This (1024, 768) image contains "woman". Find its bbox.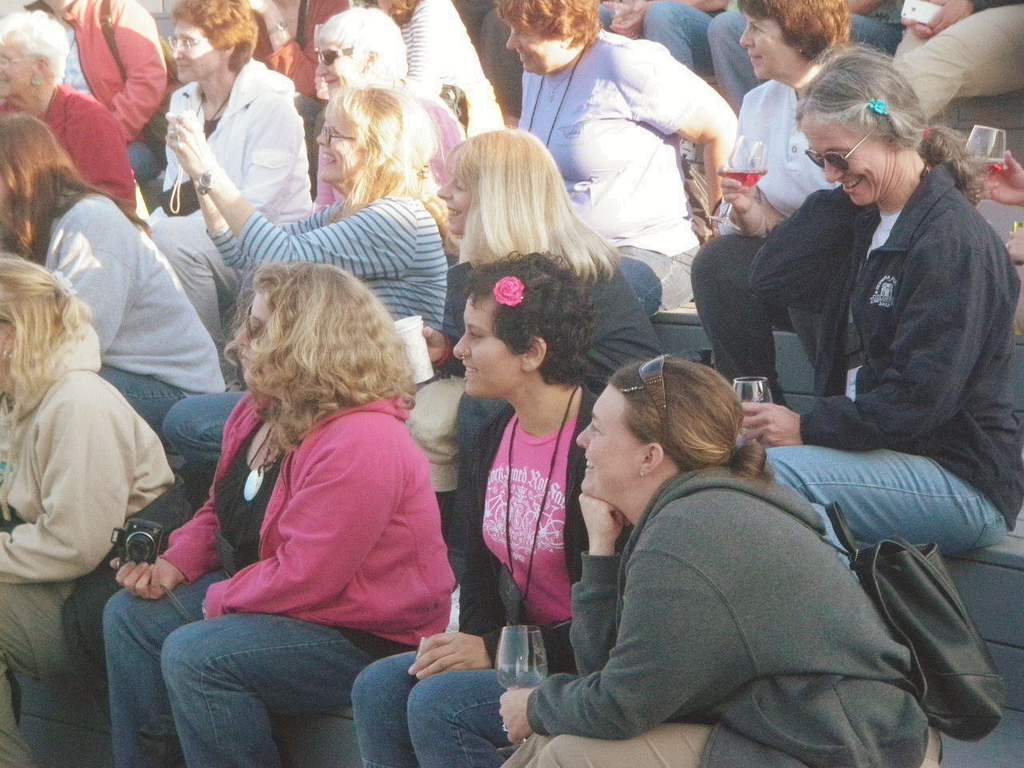
crop(683, 0, 851, 406).
